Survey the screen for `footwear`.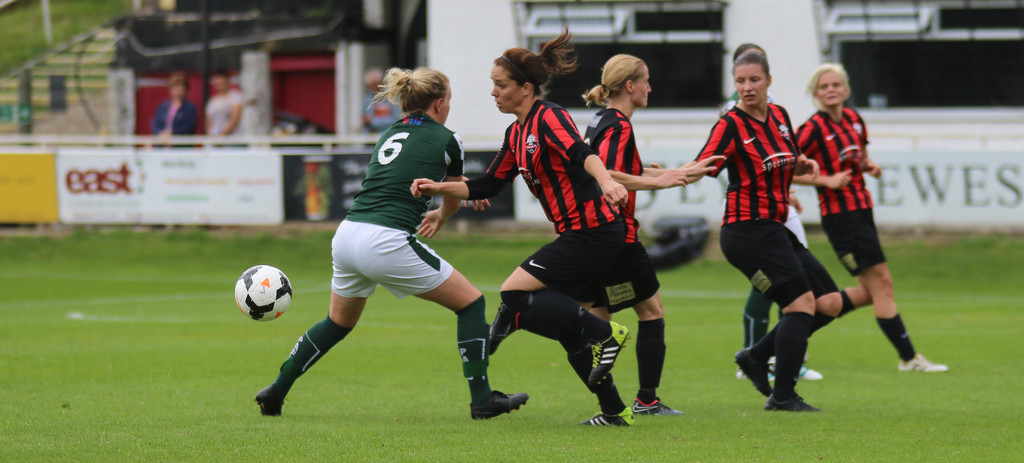
Survey found: [580, 403, 636, 427].
